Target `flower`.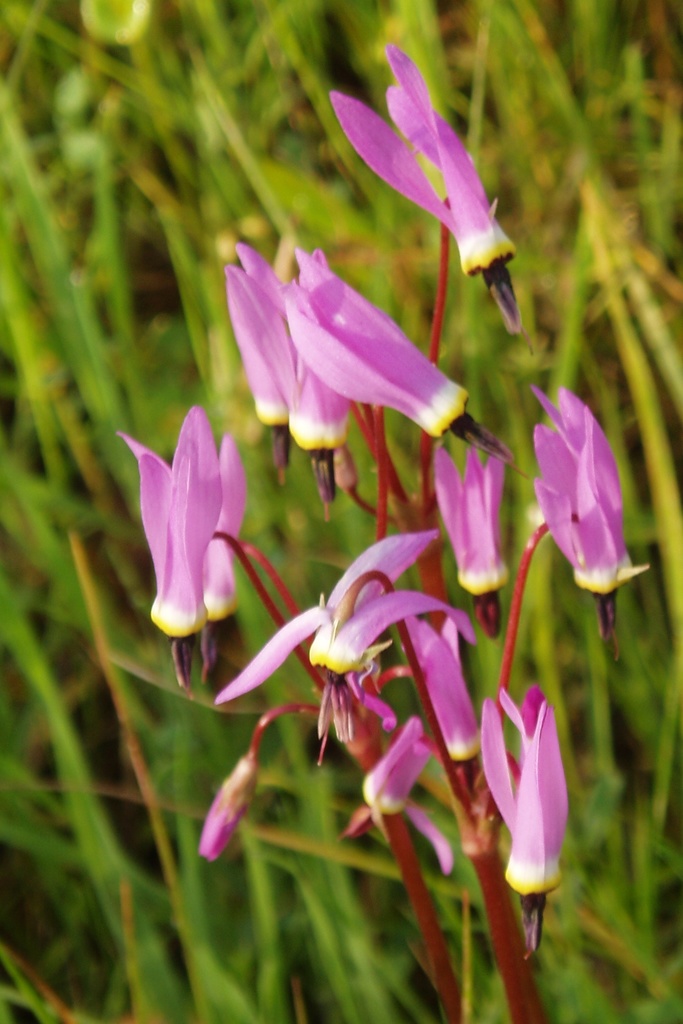
Target region: (358,718,435,823).
